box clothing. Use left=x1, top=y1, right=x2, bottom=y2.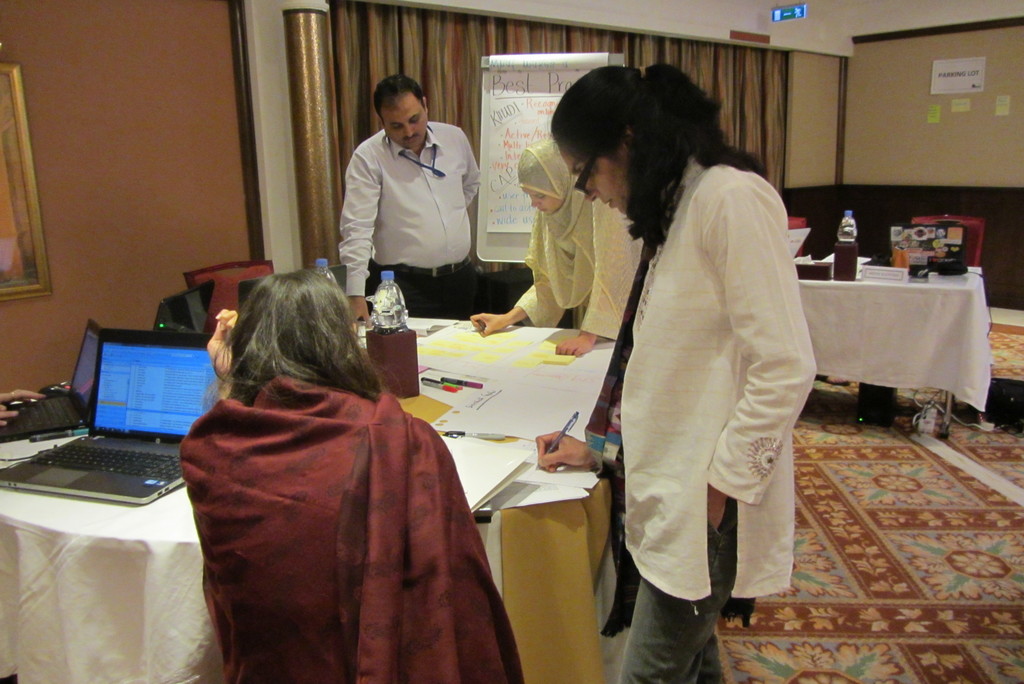
left=336, top=112, right=483, bottom=332.
